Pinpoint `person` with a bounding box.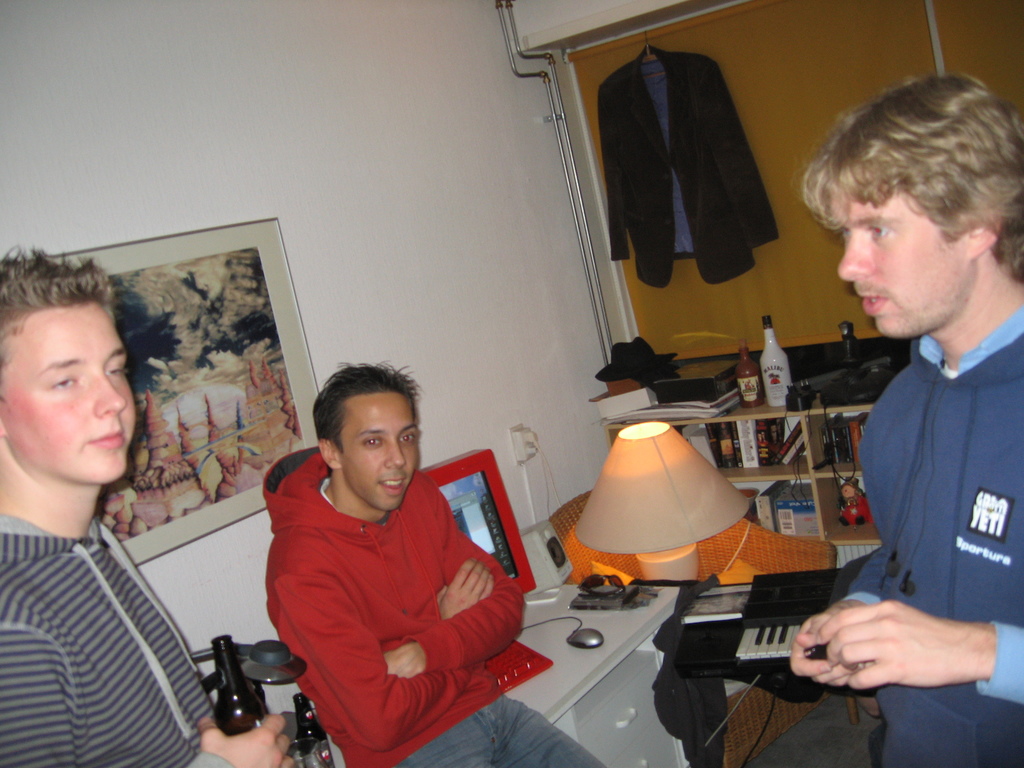
(left=265, top=356, right=605, bottom=767).
